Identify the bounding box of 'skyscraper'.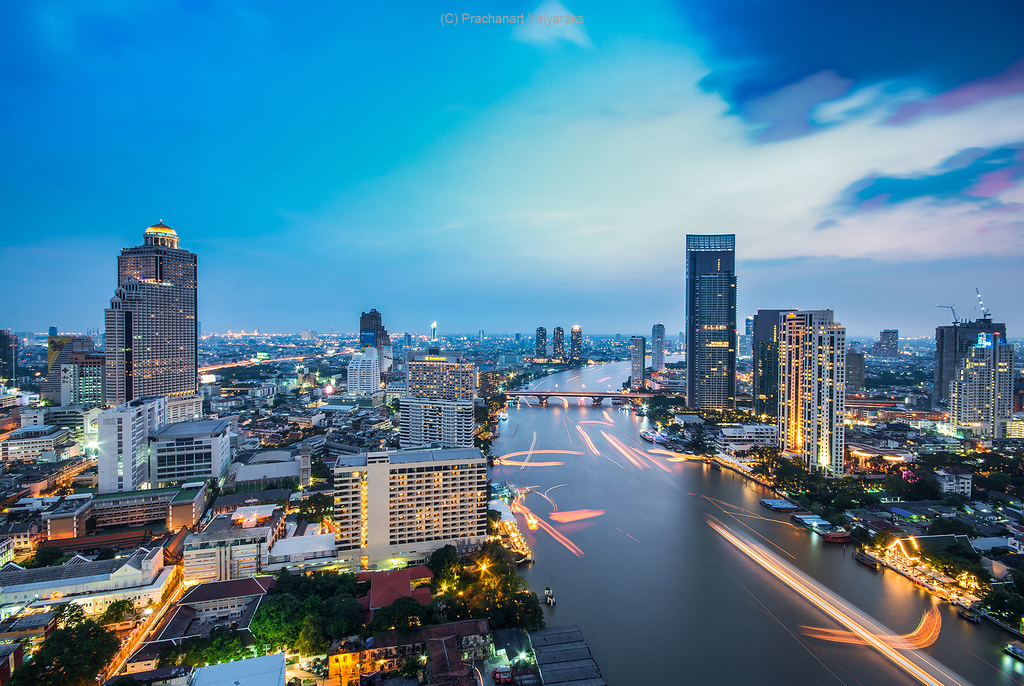
select_region(649, 321, 666, 378).
